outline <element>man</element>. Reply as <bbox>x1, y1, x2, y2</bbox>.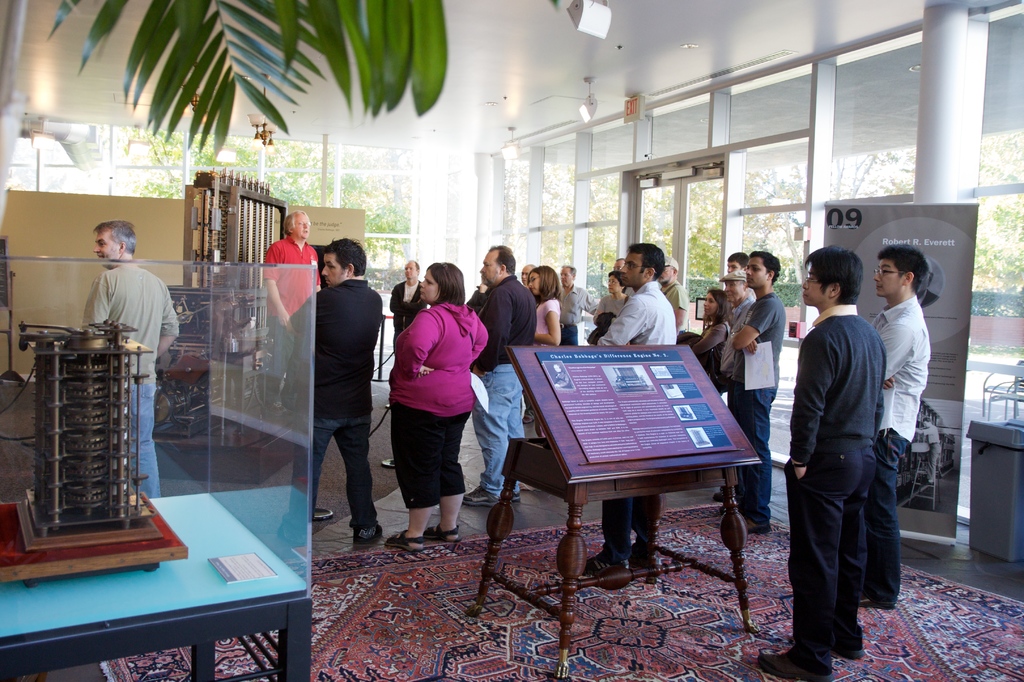
<bbox>731, 246, 785, 528</bbox>.
